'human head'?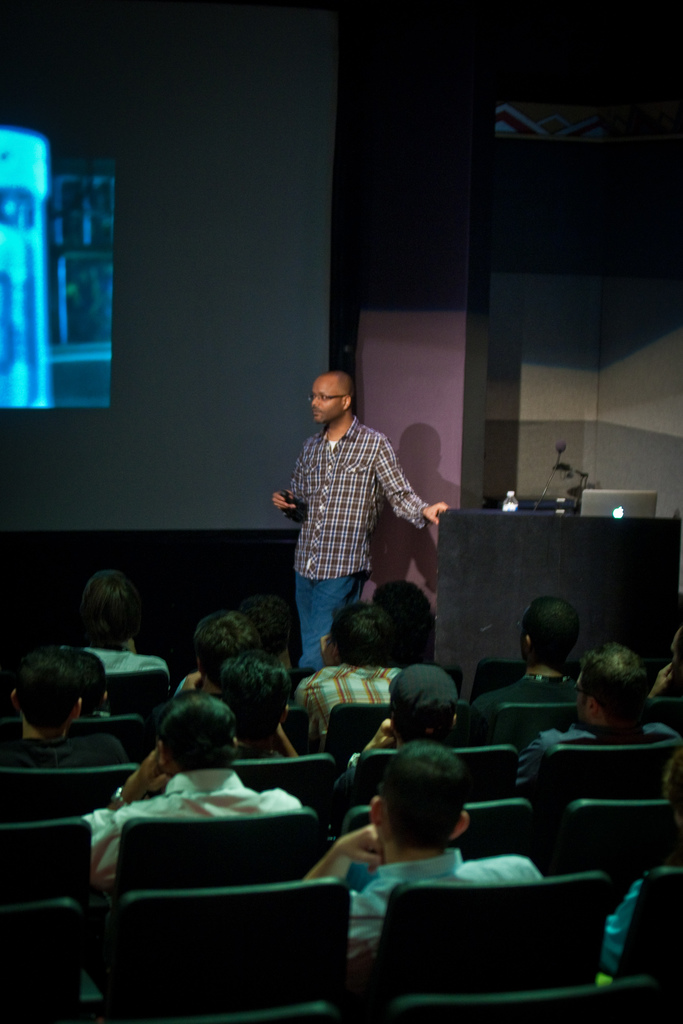
(x1=240, y1=595, x2=295, y2=659)
